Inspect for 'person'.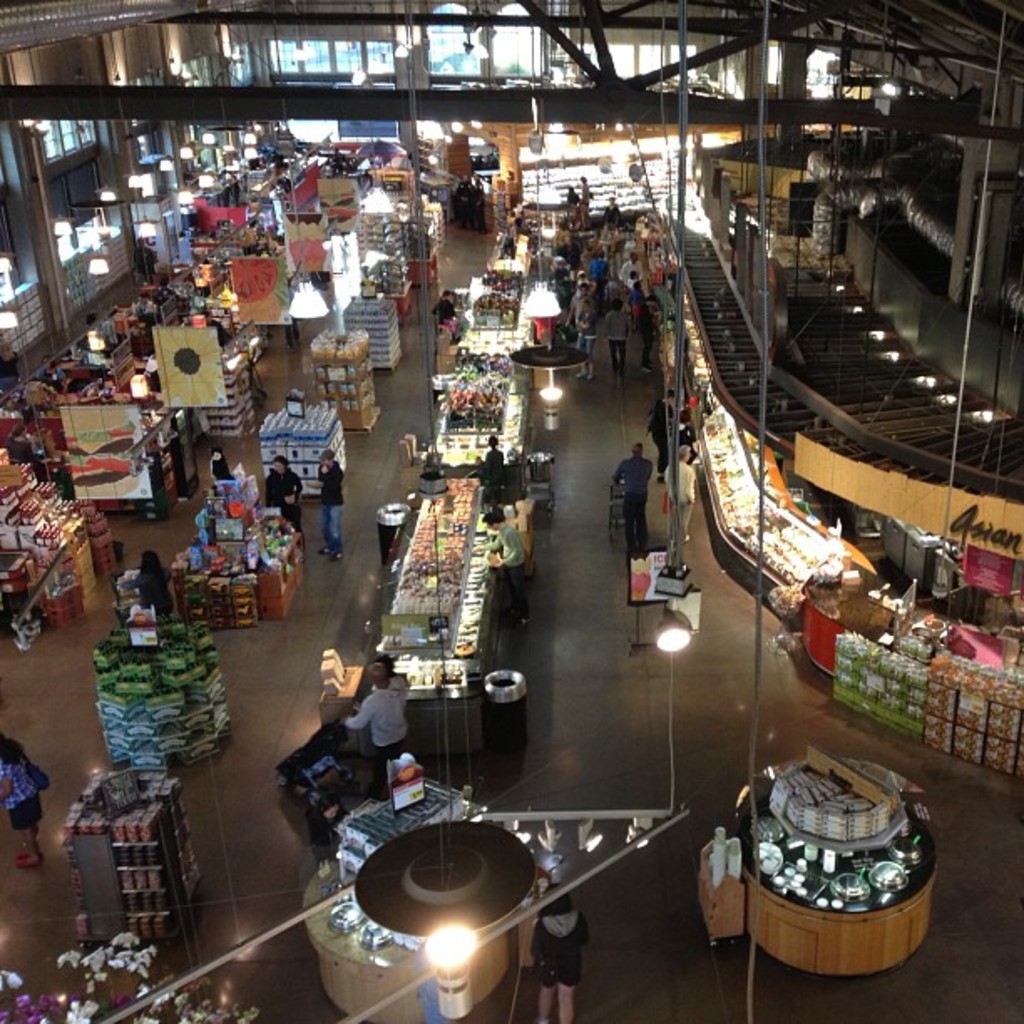
Inspection: pyautogui.locateOnScreen(475, 432, 507, 500).
